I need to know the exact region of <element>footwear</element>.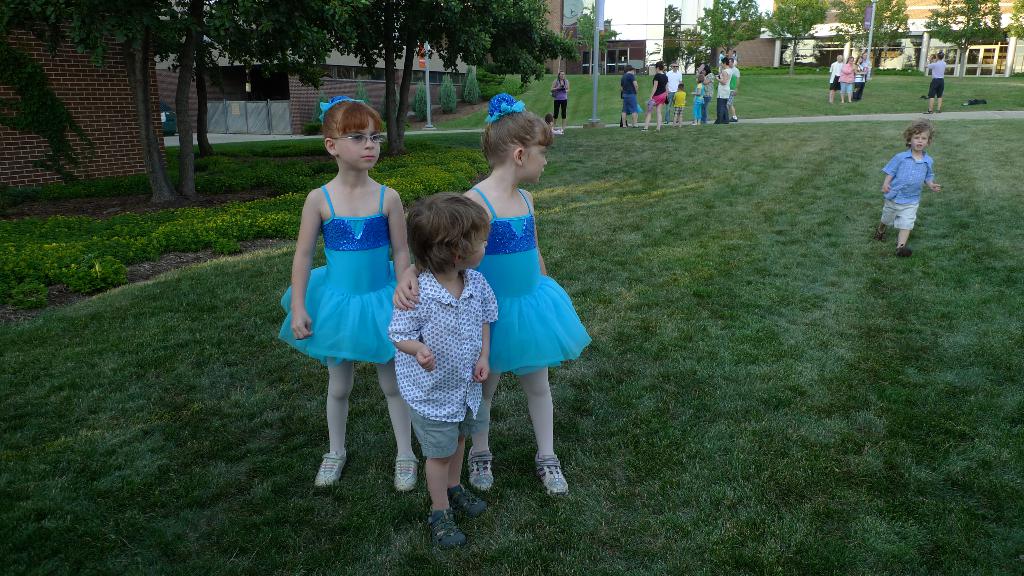
Region: left=465, top=446, right=499, bottom=493.
